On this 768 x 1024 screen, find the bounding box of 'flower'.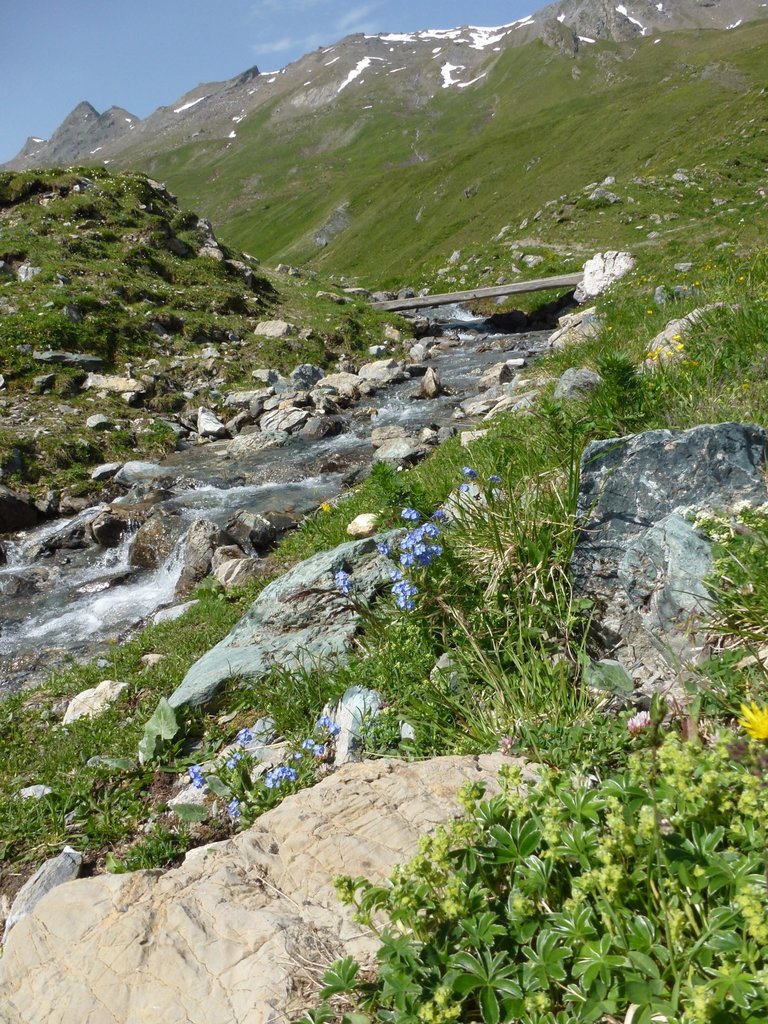
Bounding box: bbox=(261, 760, 307, 788).
